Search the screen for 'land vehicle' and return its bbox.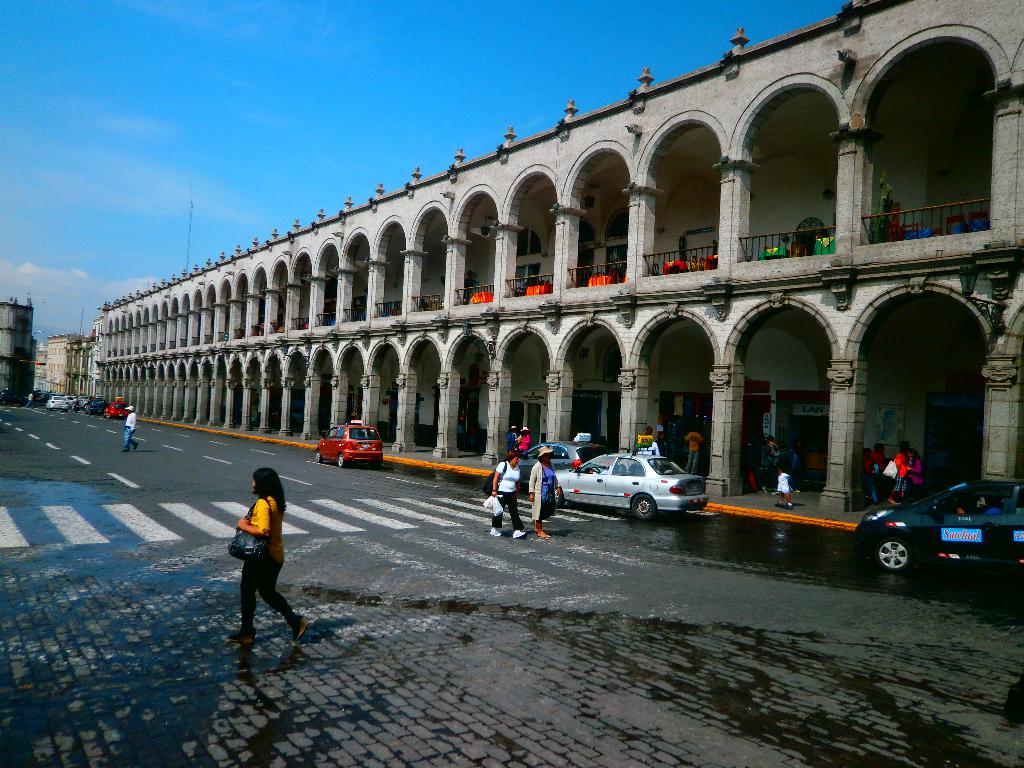
Found: rect(78, 394, 93, 406).
